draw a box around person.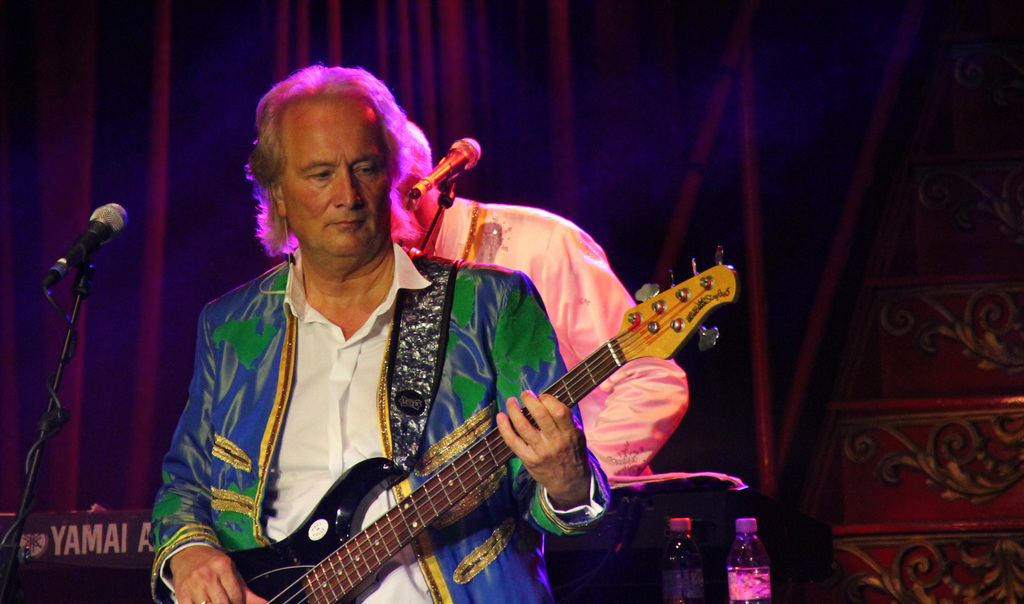
<bbox>383, 118, 689, 603</bbox>.
